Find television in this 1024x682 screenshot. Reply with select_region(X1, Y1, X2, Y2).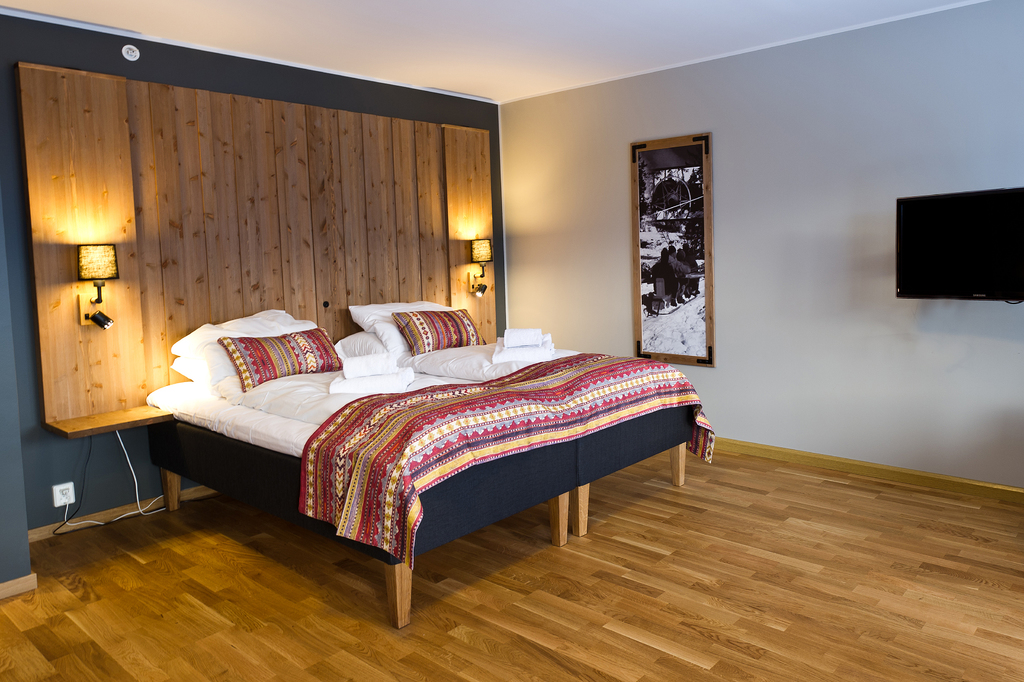
select_region(890, 185, 1023, 308).
